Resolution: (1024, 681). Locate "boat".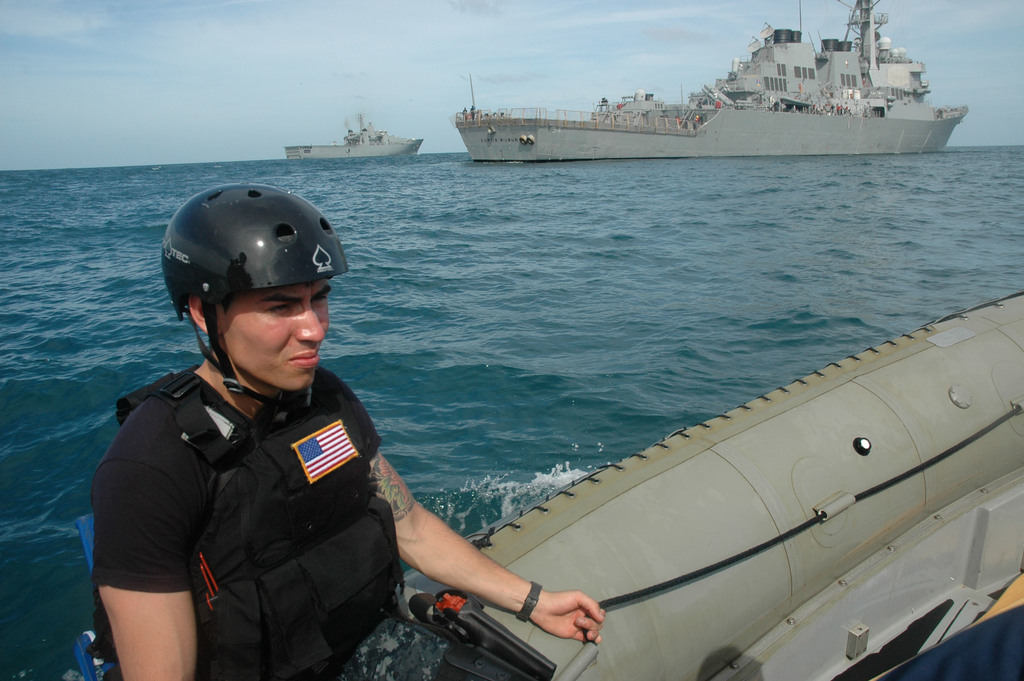
region(397, 286, 1023, 680).
